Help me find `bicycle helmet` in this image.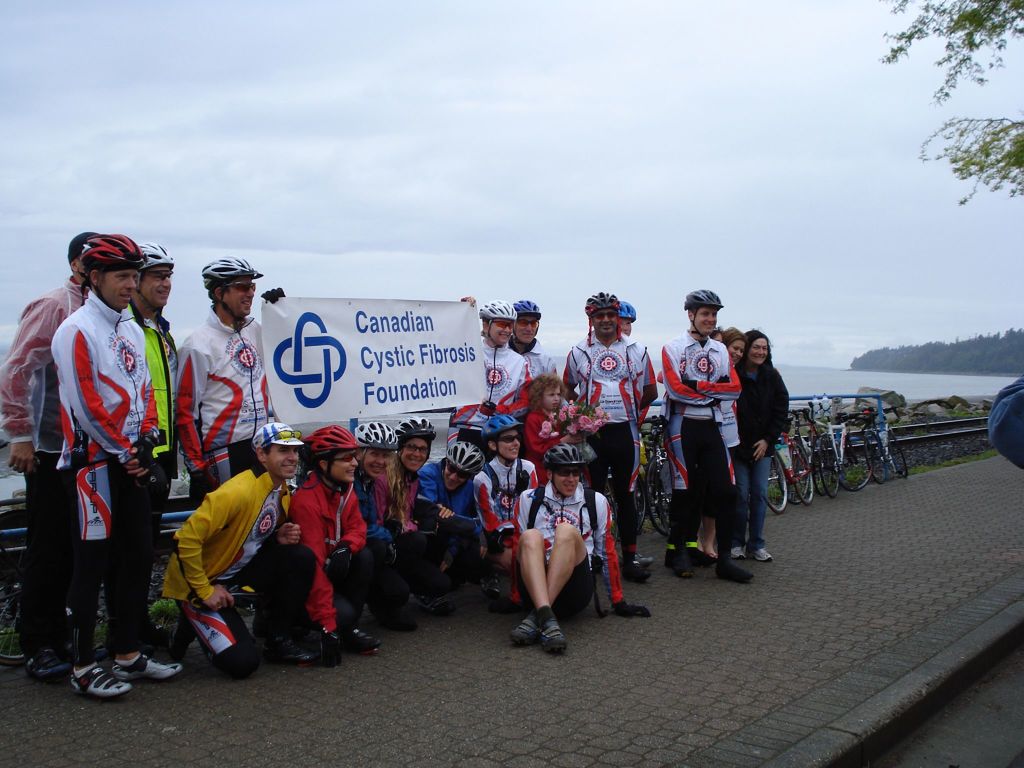
Found it: <box>515,300,547,322</box>.
